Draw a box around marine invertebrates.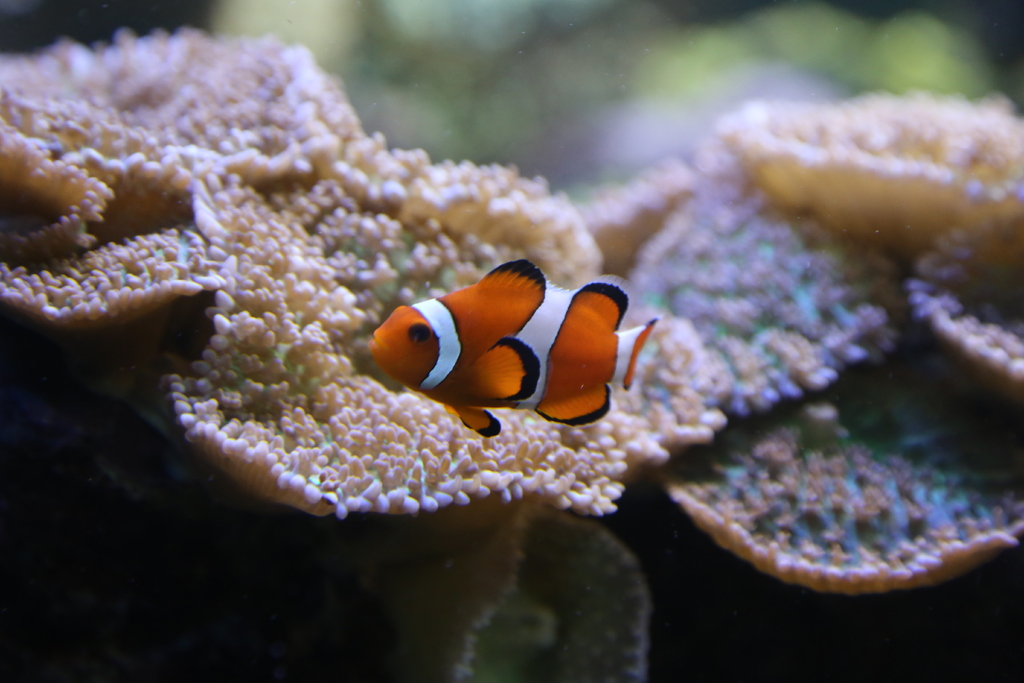
Rect(148, 119, 666, 555).
